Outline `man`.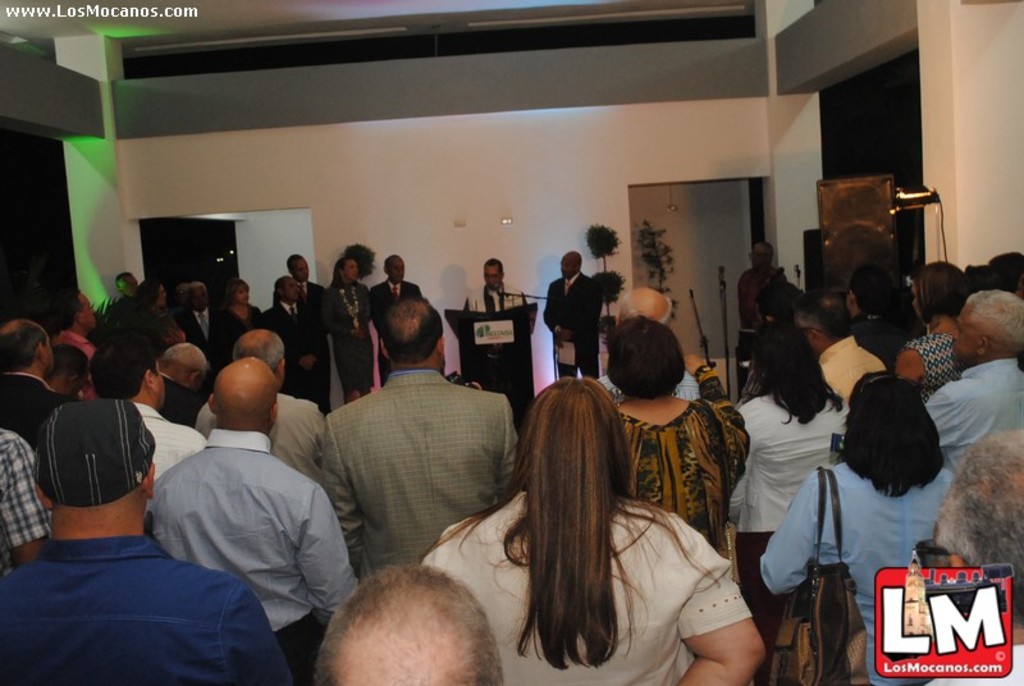
Outline: bbox(374, 250, 424, 297).
